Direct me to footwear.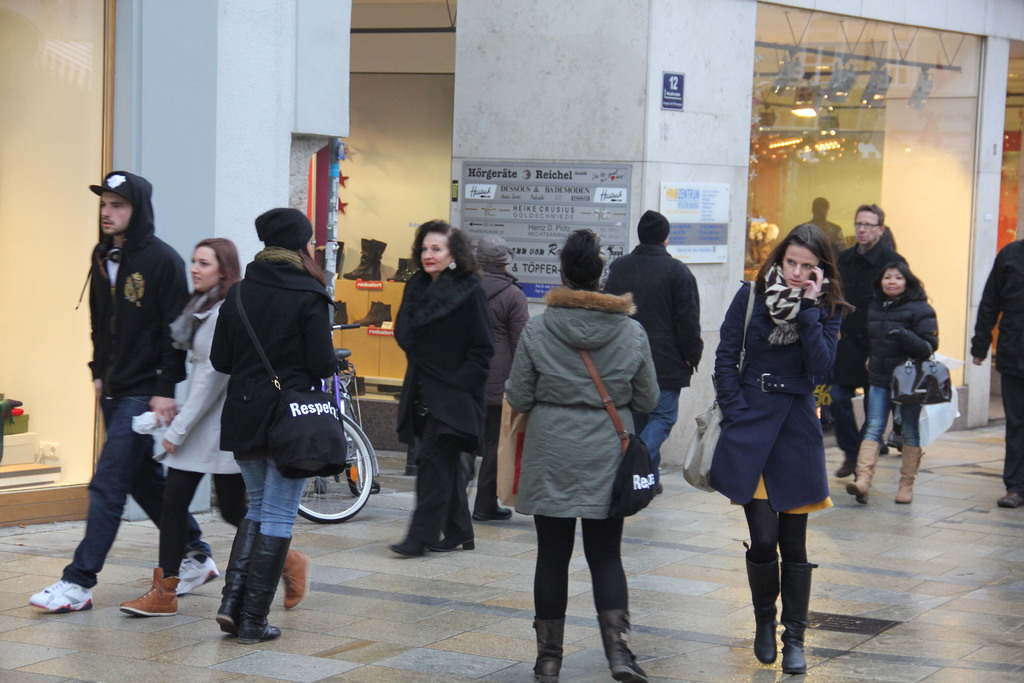
Direction: {"left": 474, "top": 502, "right": 520, "bottom": 520}.
